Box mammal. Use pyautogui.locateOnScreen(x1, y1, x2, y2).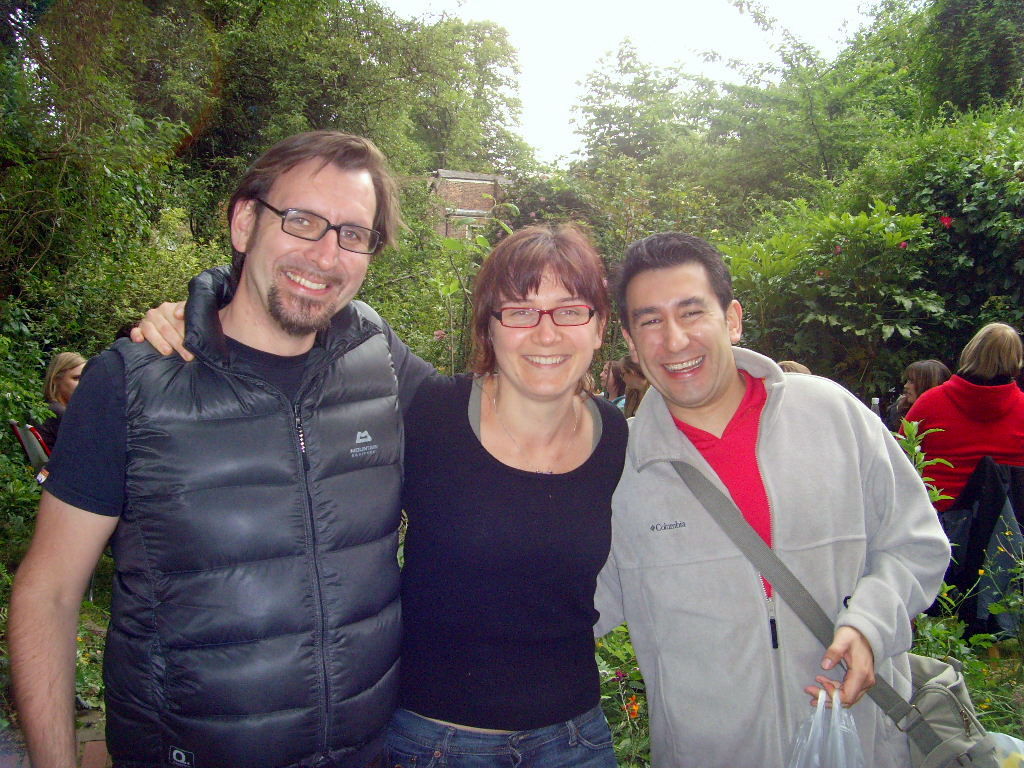
pyautogui.locateOnScreen(4, 125, 438, 767).
